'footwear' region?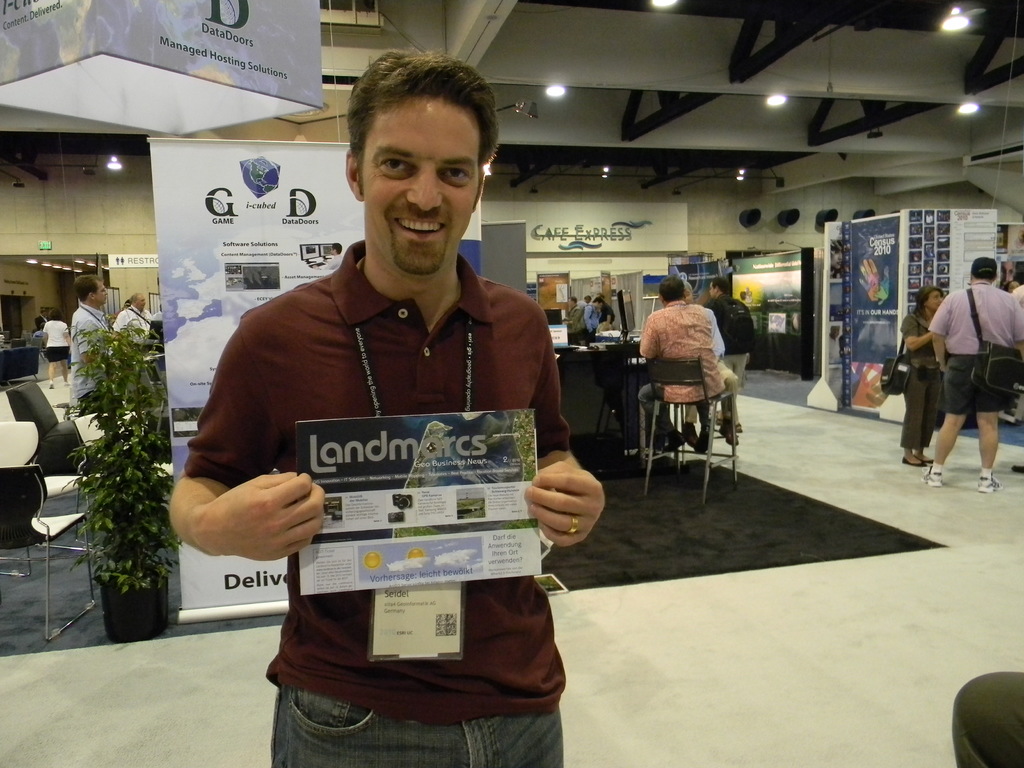
Rect(902, 457, 924, 471)
